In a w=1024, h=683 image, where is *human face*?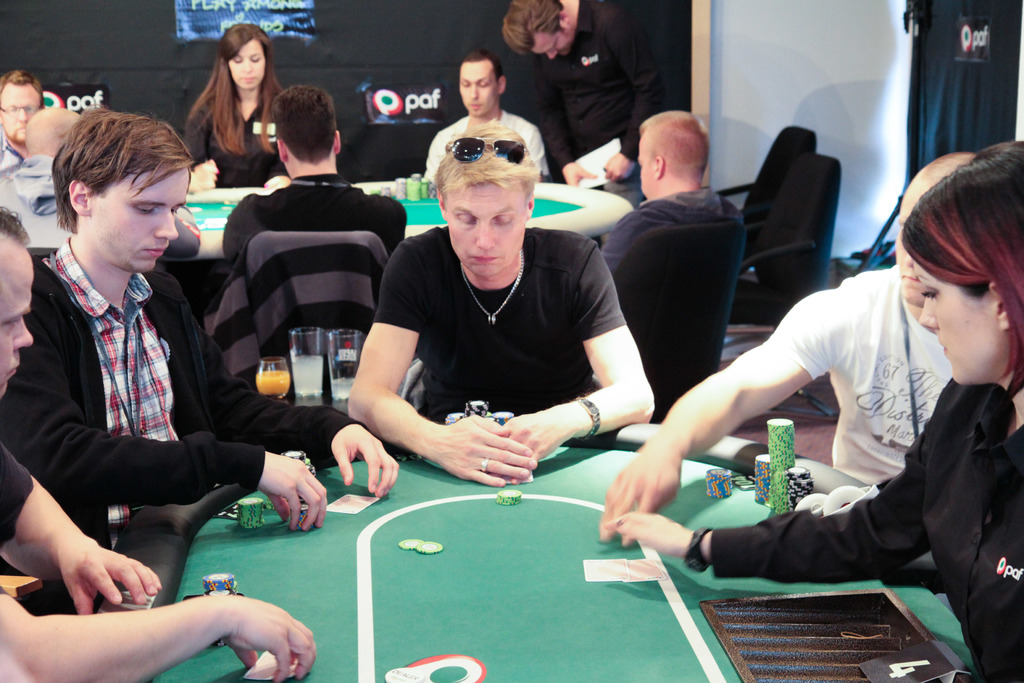
bbox(0, 89, 38, 138).
